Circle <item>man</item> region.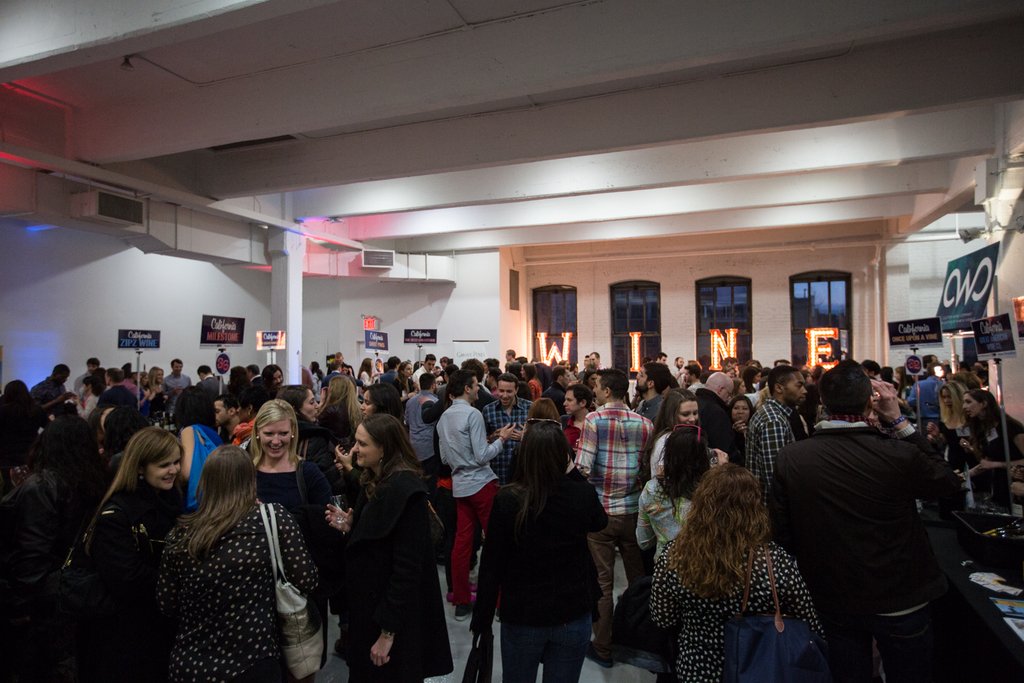
Region: (31, 363, 76, 415).
